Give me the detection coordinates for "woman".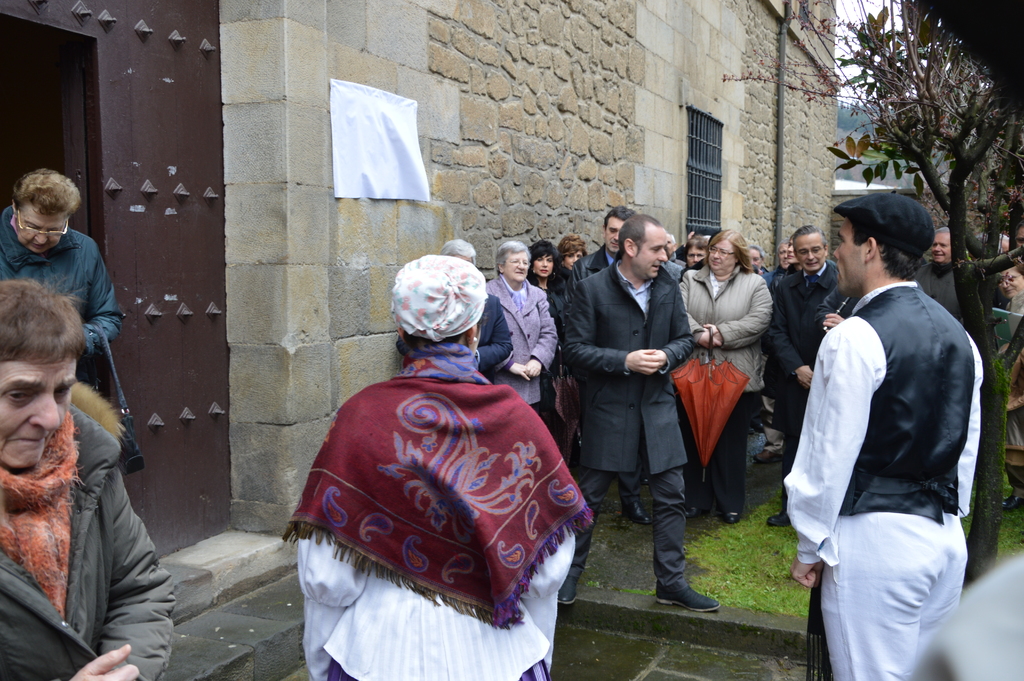
select_region(678, 228, 774, 523).
